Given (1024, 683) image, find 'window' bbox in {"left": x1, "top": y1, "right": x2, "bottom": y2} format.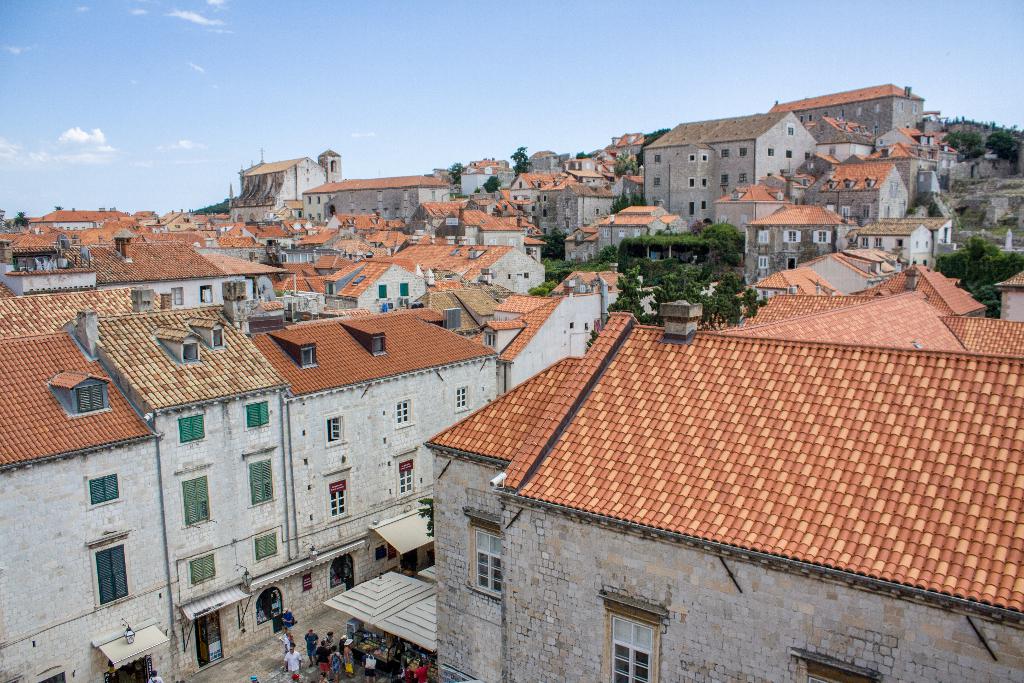
{"left": 259, "top": 589, "right": 283, "bottom": 625}.
